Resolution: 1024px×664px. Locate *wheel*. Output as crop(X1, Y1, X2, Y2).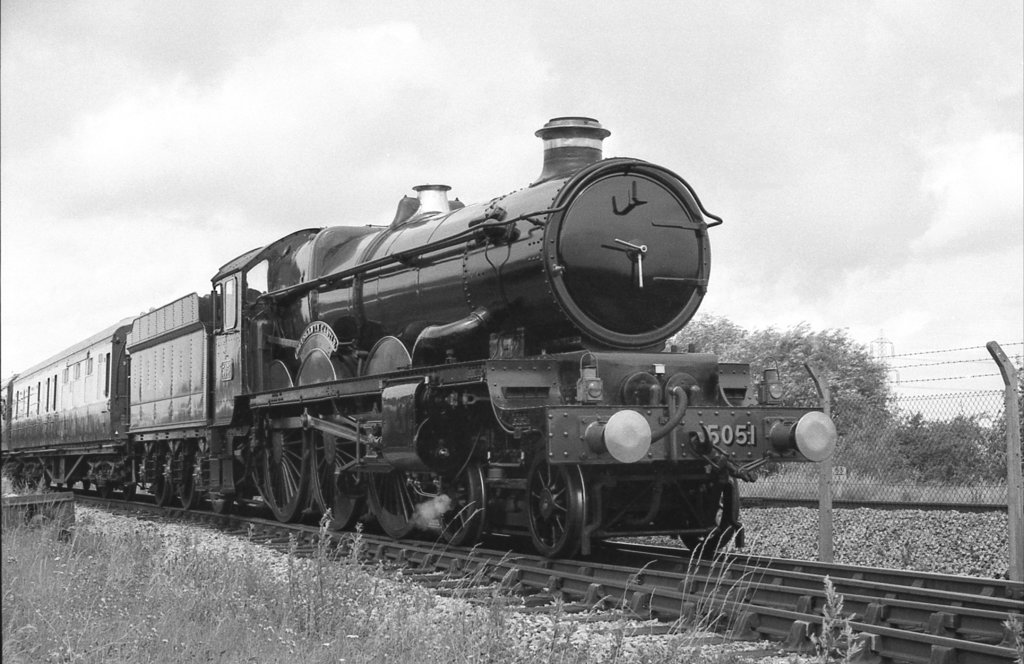
crop(202, 494, 232, 516).
